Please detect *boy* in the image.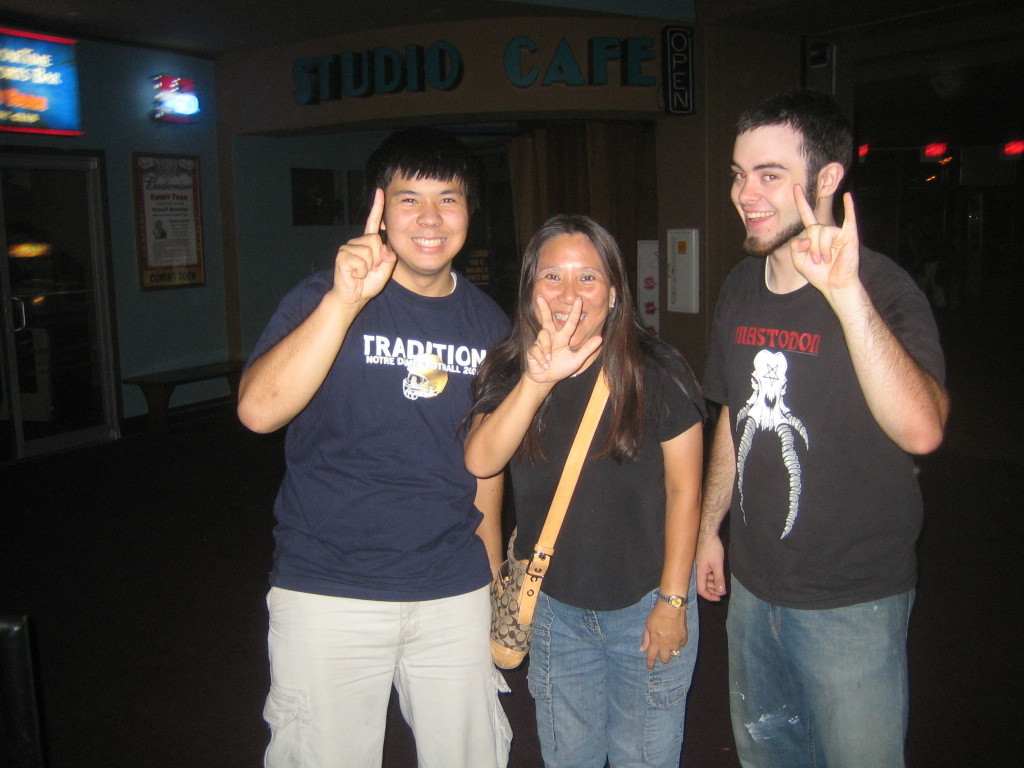
[290, 128, 584, 749].
